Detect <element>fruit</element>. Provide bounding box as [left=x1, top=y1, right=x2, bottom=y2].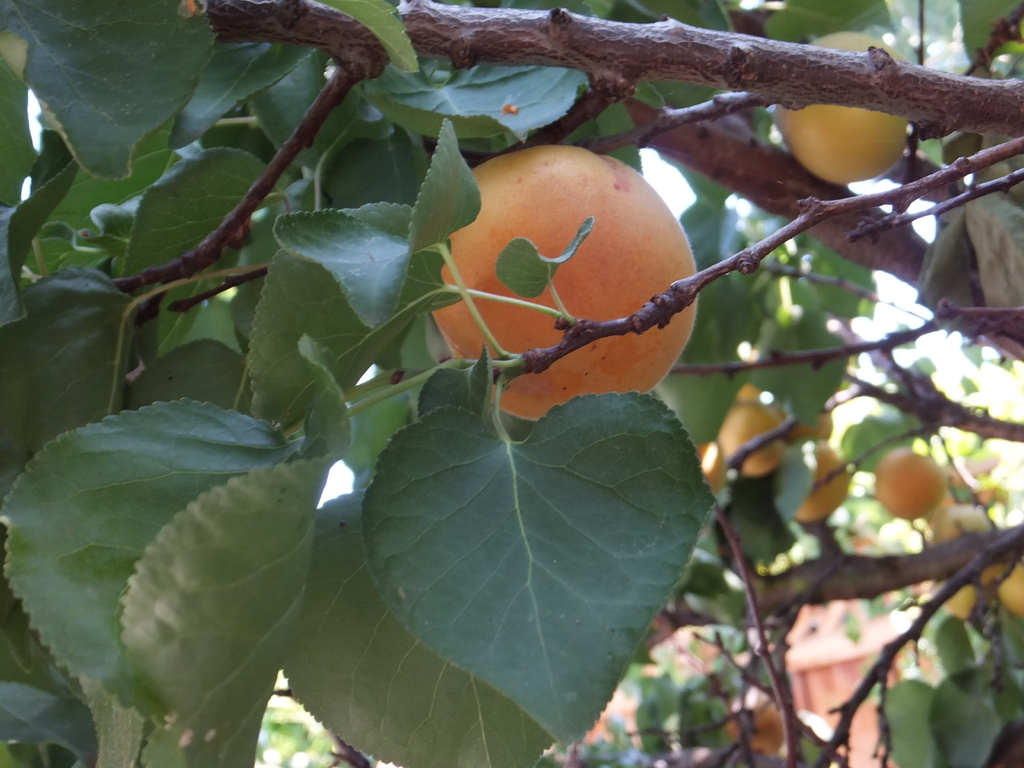
[left=721, top=408, right=793, bottom=476].
